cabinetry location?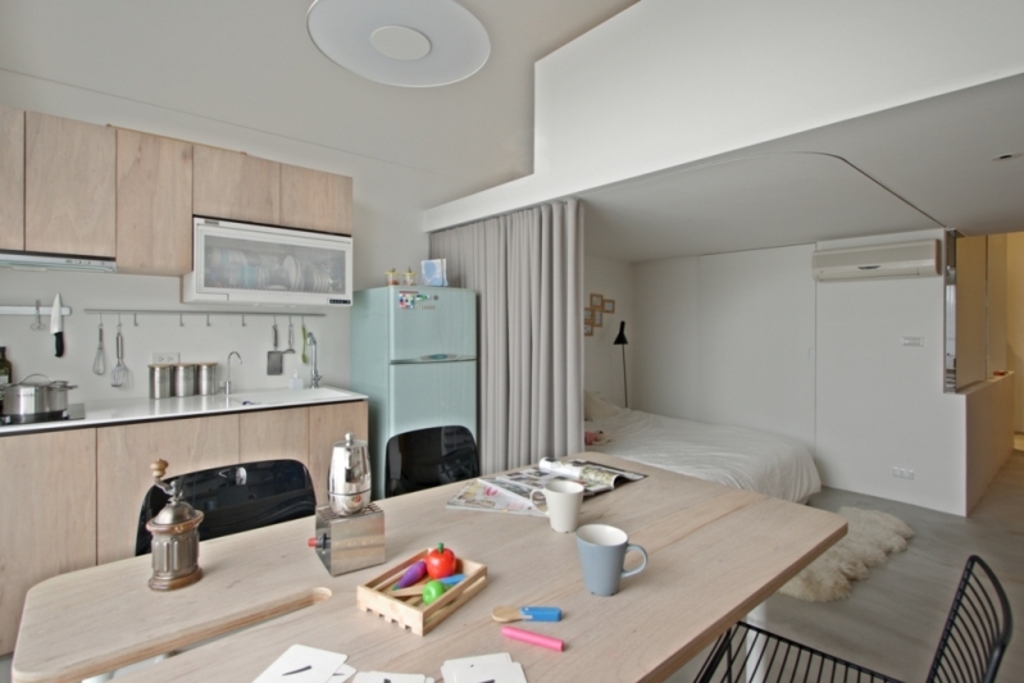
<region>0, 103, 368, 336</region>
